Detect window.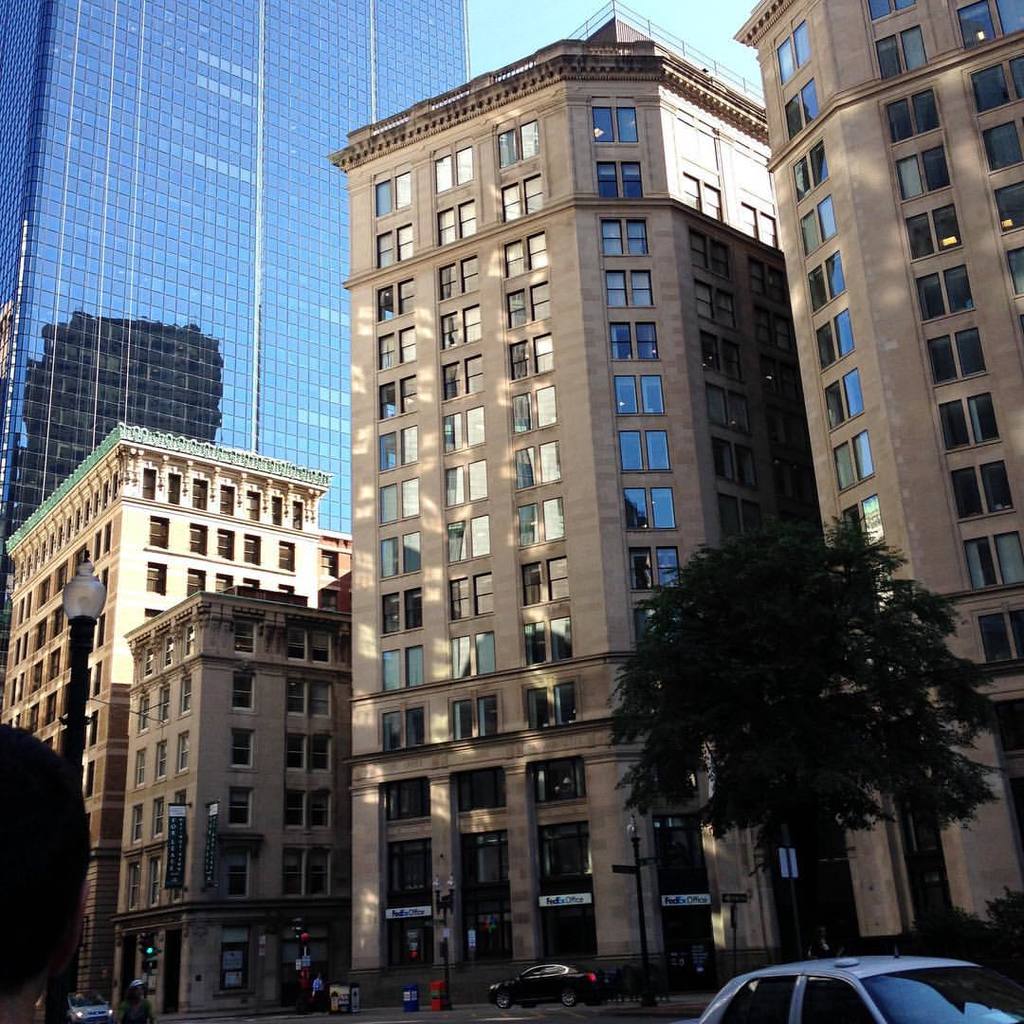
Detected at bbox=[892, 141, 952, 198].
